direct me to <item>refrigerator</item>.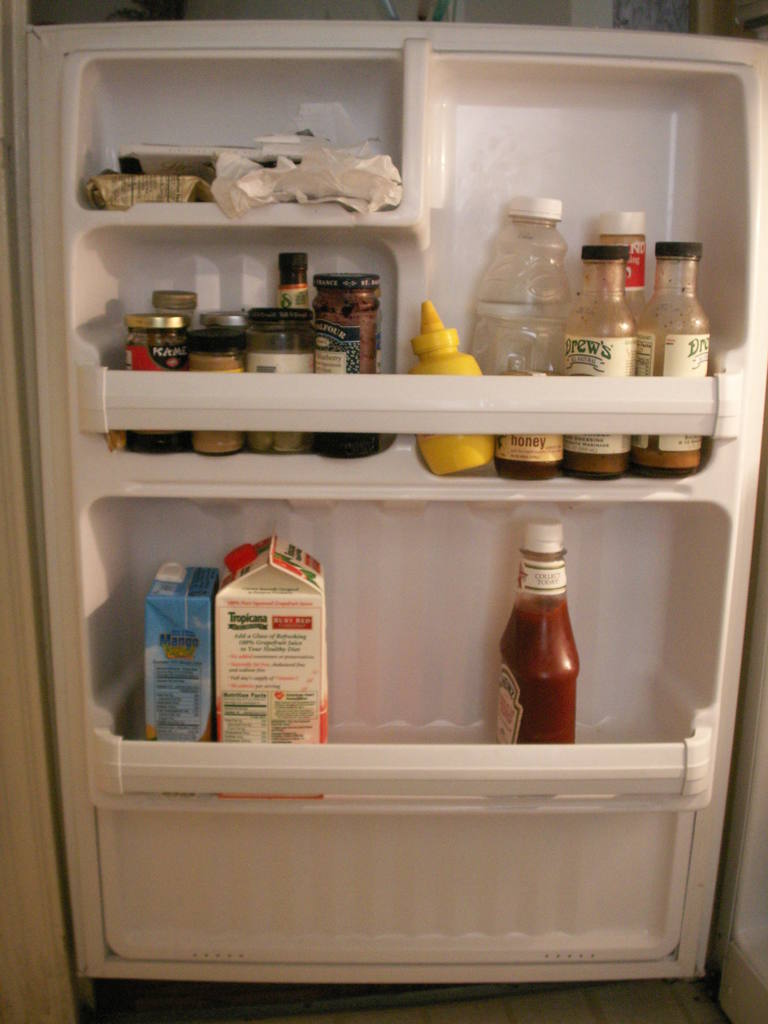
Direction: (19, 18, 767, 986).
